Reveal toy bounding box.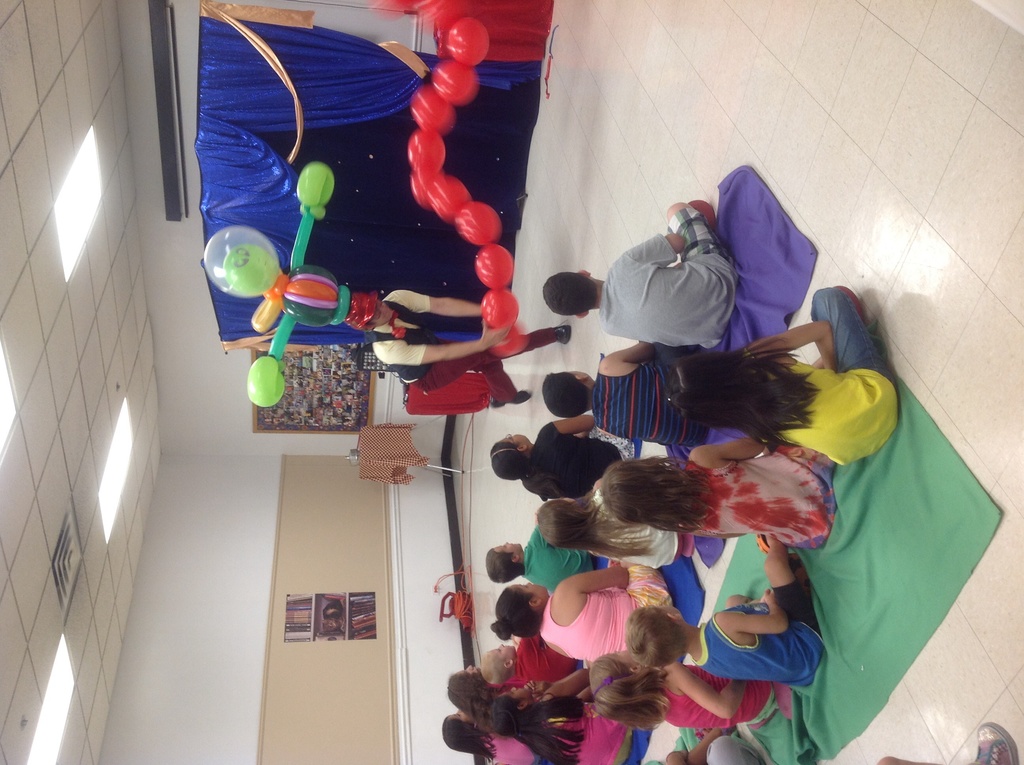
Revealed: [205, 163, 362, 408].
